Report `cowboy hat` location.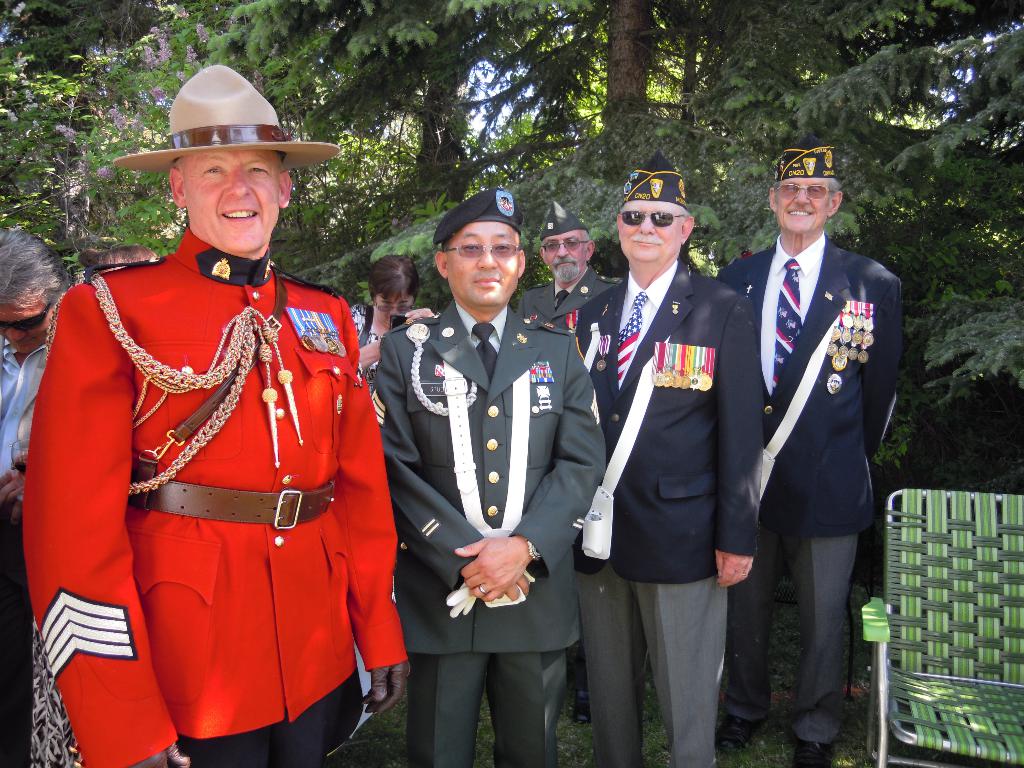
Report: select_region(109, 71, 340, 173).
